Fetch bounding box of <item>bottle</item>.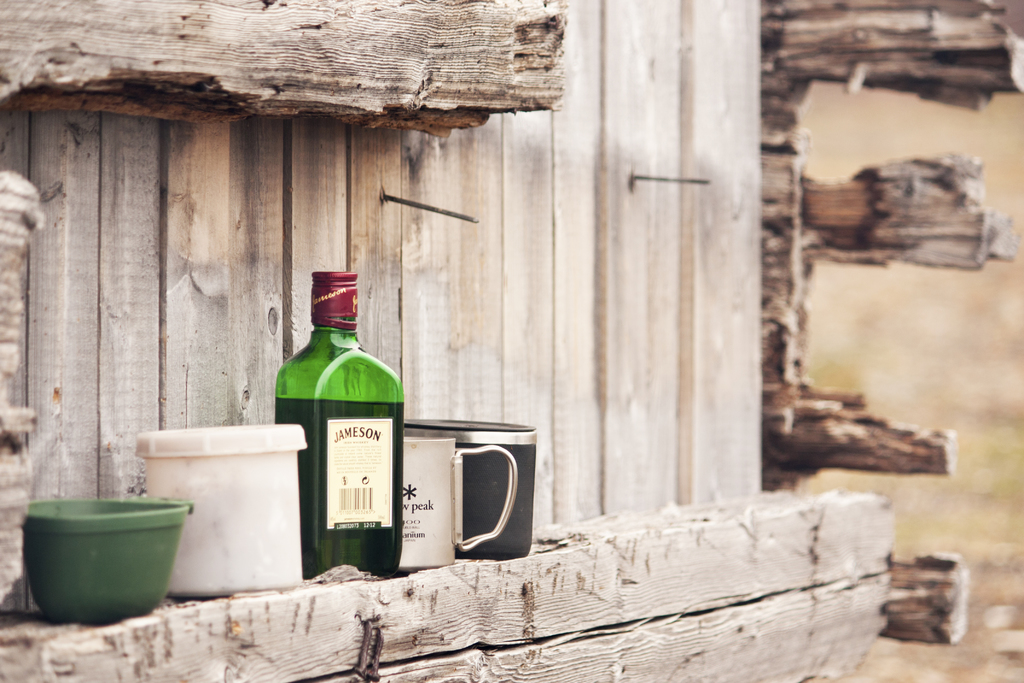
Bbox: (266,264,405,584).
